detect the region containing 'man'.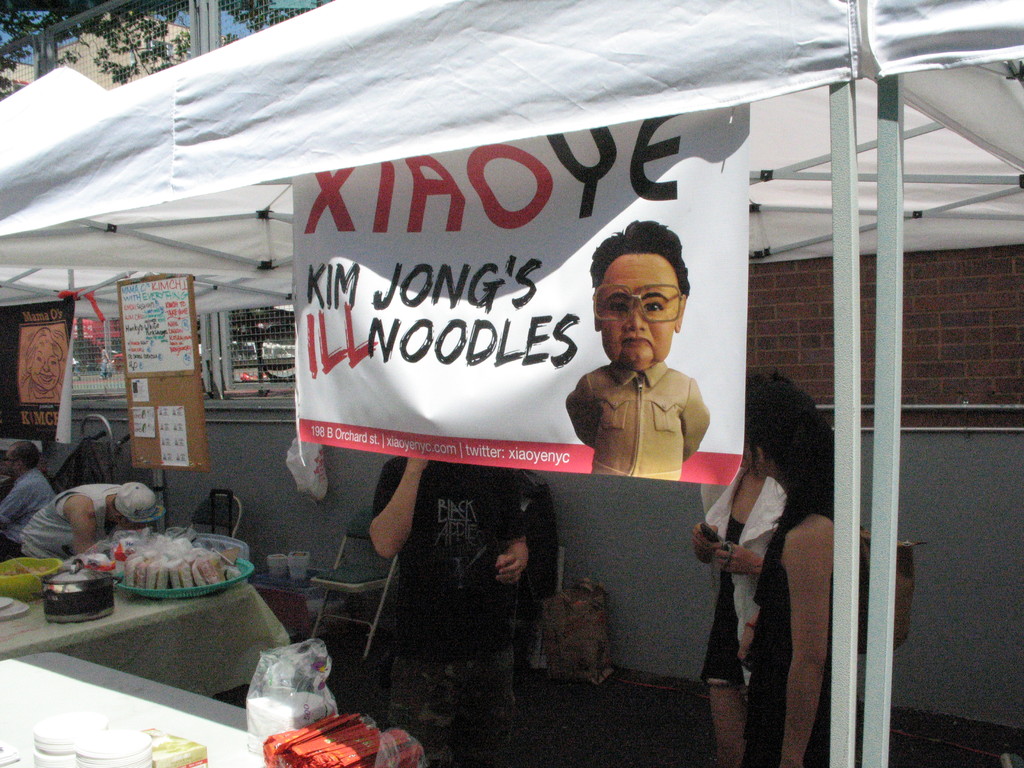
[0, 442, 54, 566].
